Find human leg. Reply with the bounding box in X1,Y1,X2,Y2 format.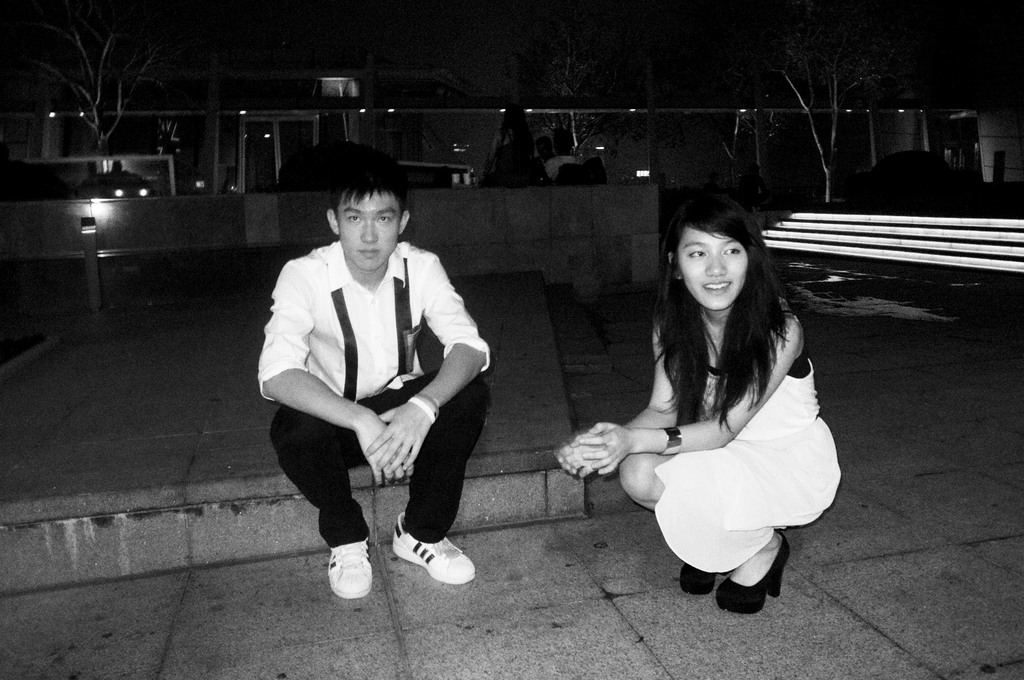
268,400,362,604.
